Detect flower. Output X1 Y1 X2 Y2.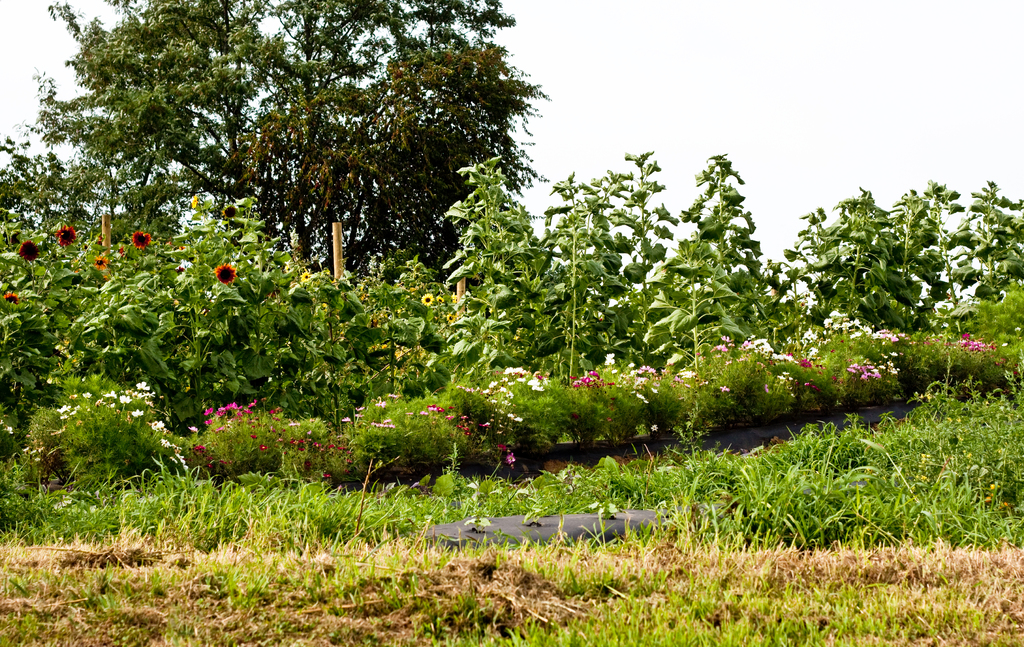
16 241 42 263.
